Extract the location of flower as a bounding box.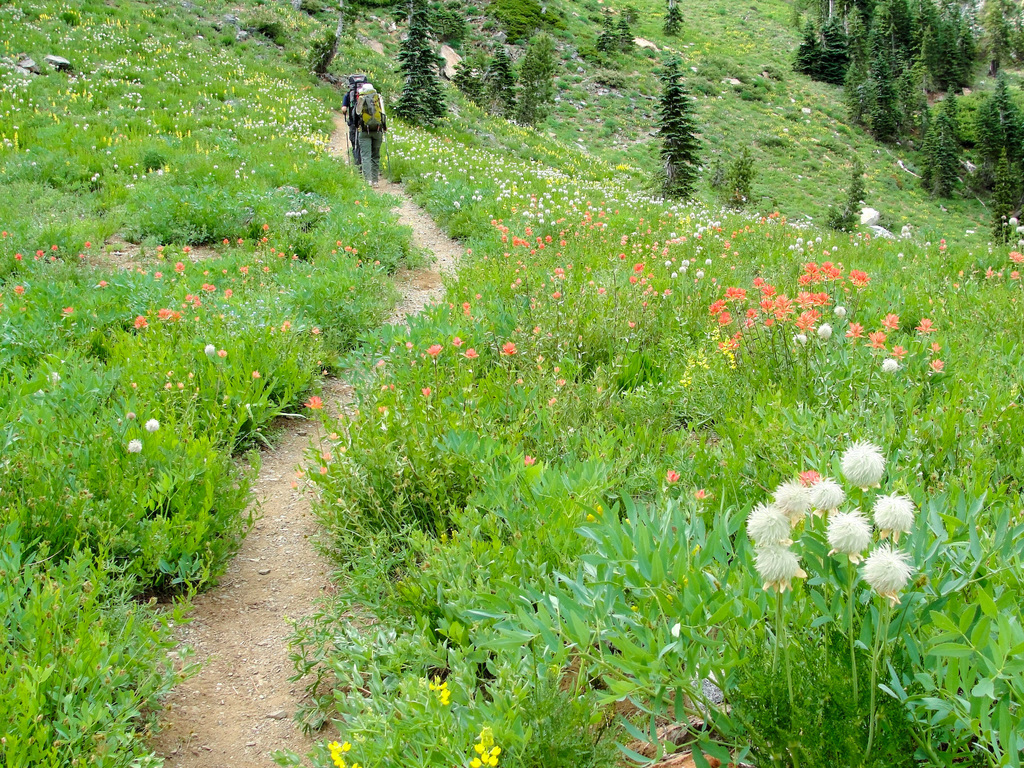
525 454 534 465.
